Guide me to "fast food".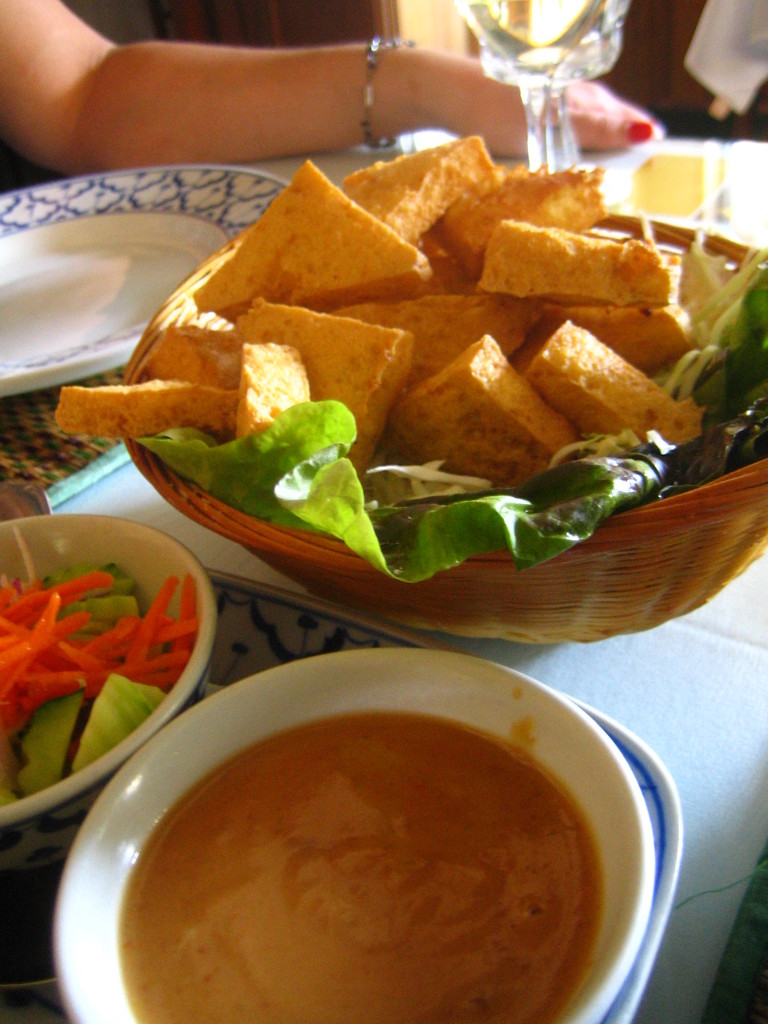
Guidance: 470:230:698:318.
